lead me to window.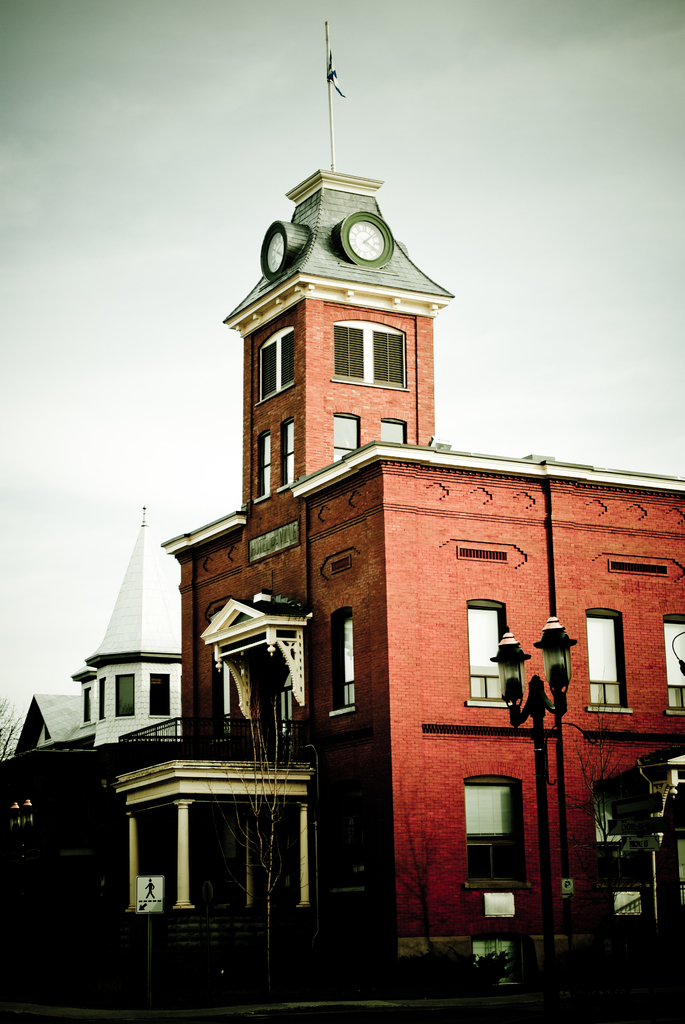
Lead to region(100, 678, 110, 713).
